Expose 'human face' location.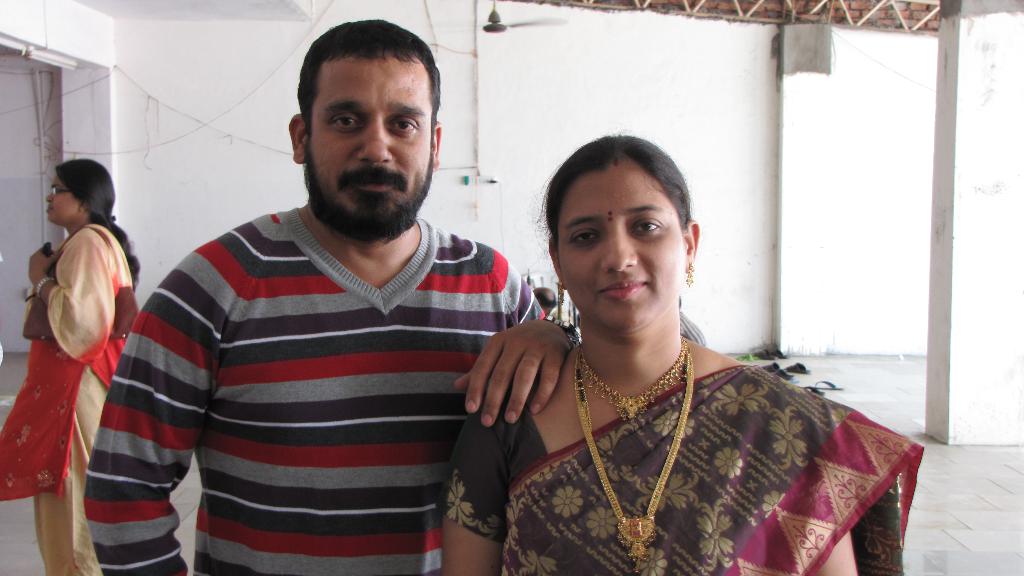
Exposed at left=561, top=167, right=682, bottom=330.
